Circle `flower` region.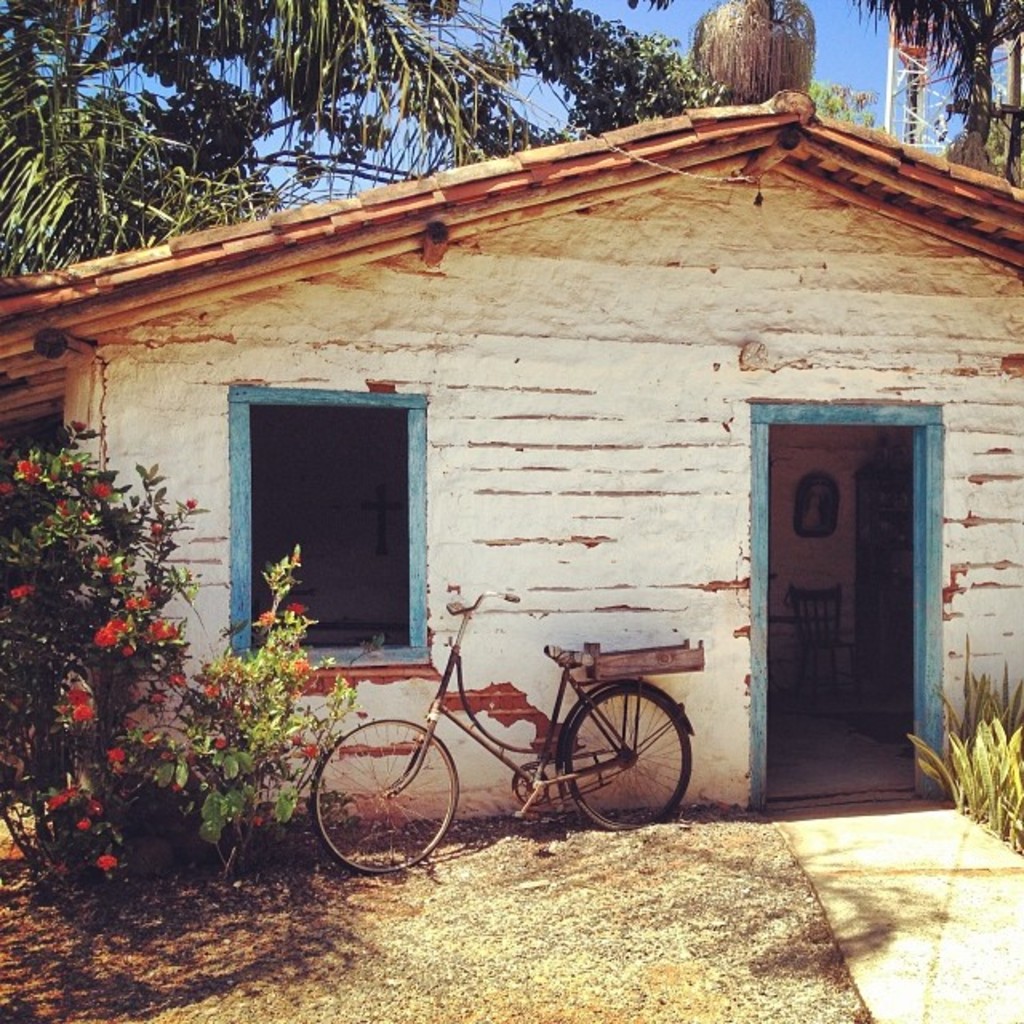
Region: x1=98 y1=546 x2=107 y2=566.
